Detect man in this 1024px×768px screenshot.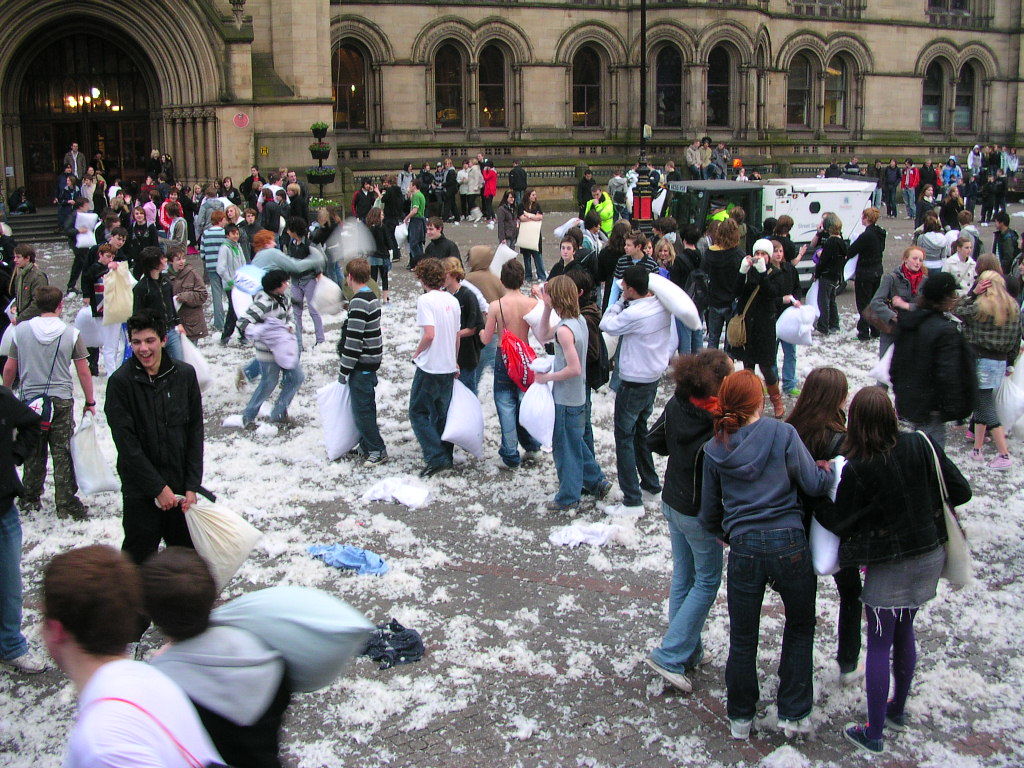
Detection: 580 179 617 242.
